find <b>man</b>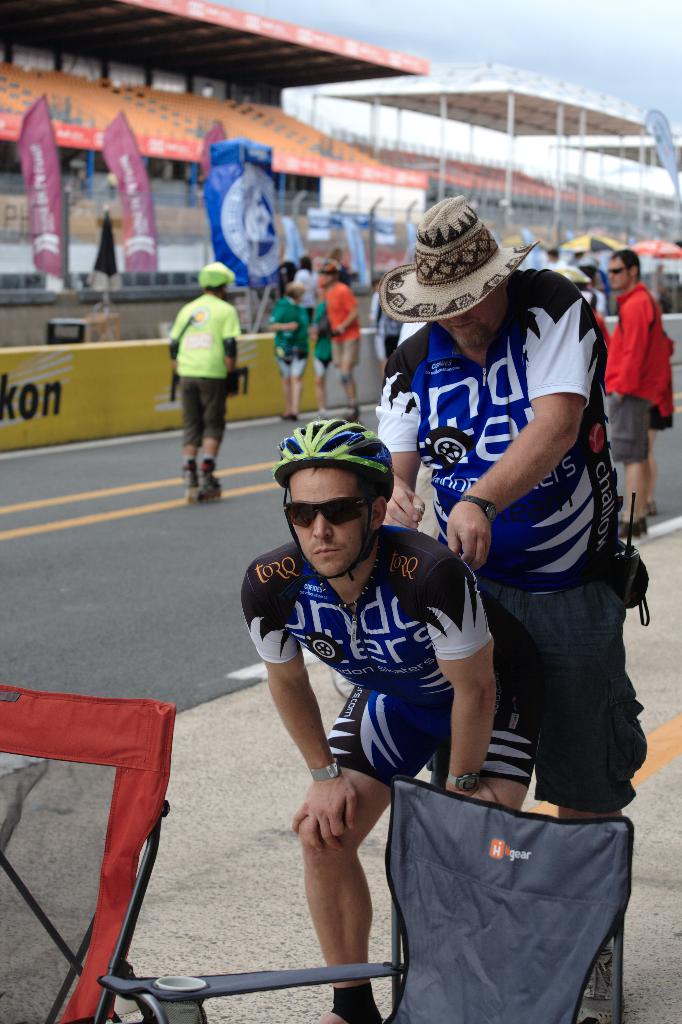
x1=603, y1=245, x2=676, y2=534
